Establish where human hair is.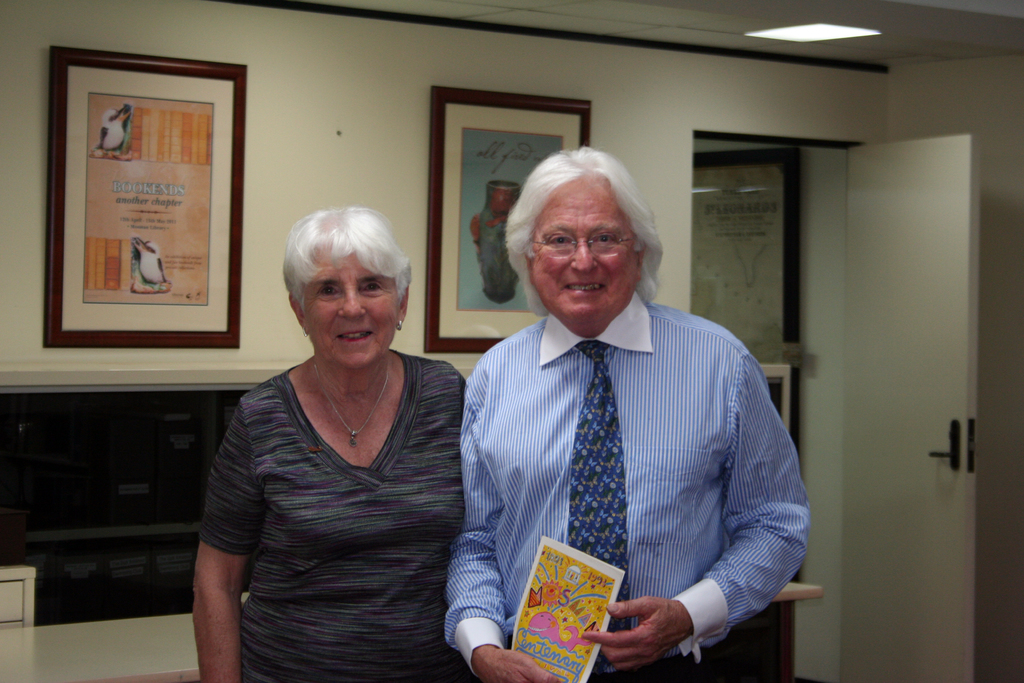
Established at [504,145,656,311].
